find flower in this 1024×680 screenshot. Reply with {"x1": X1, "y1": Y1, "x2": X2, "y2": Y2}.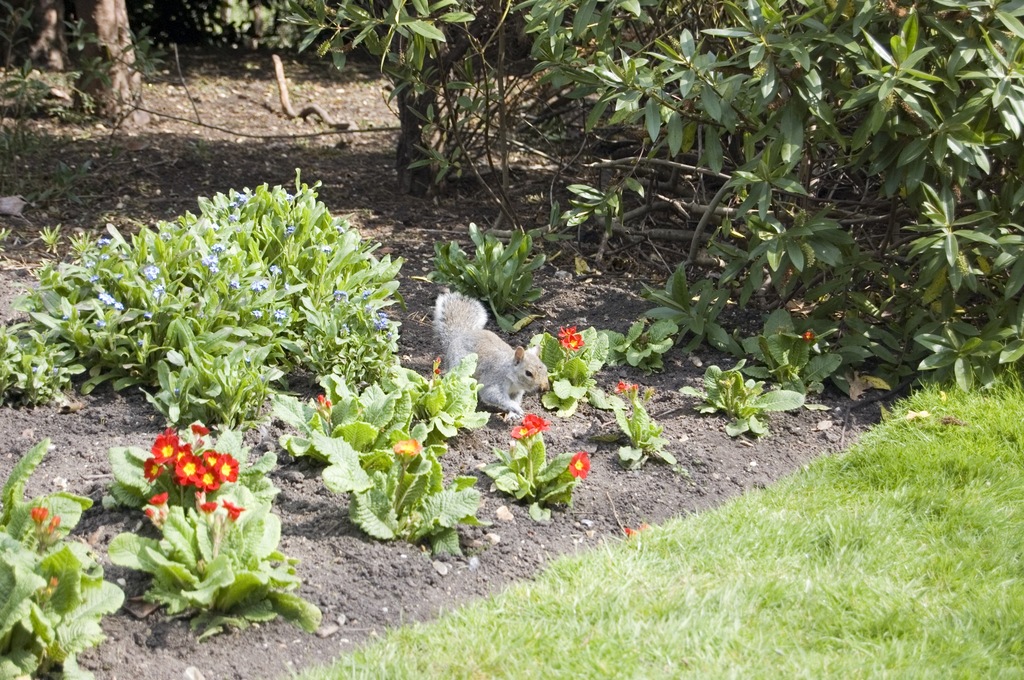
{"x1": 559, "y1": 327, "x2": 584, "y2": 351}.
